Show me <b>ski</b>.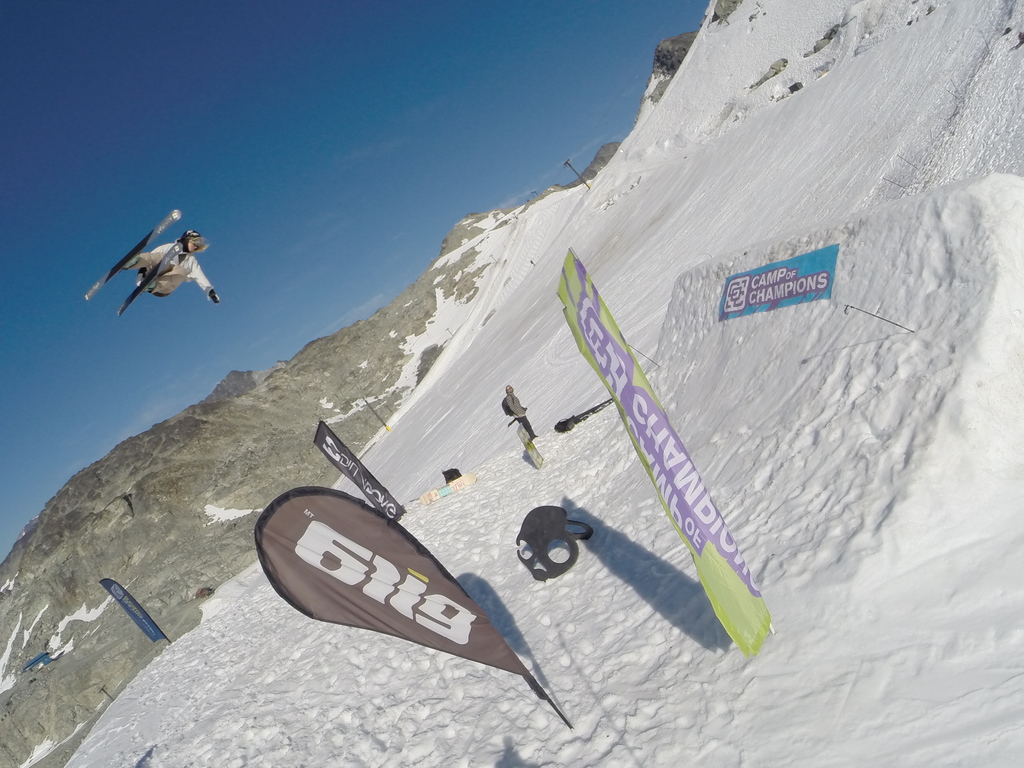
<b>ski</b> is here: 75 203 181 301.
